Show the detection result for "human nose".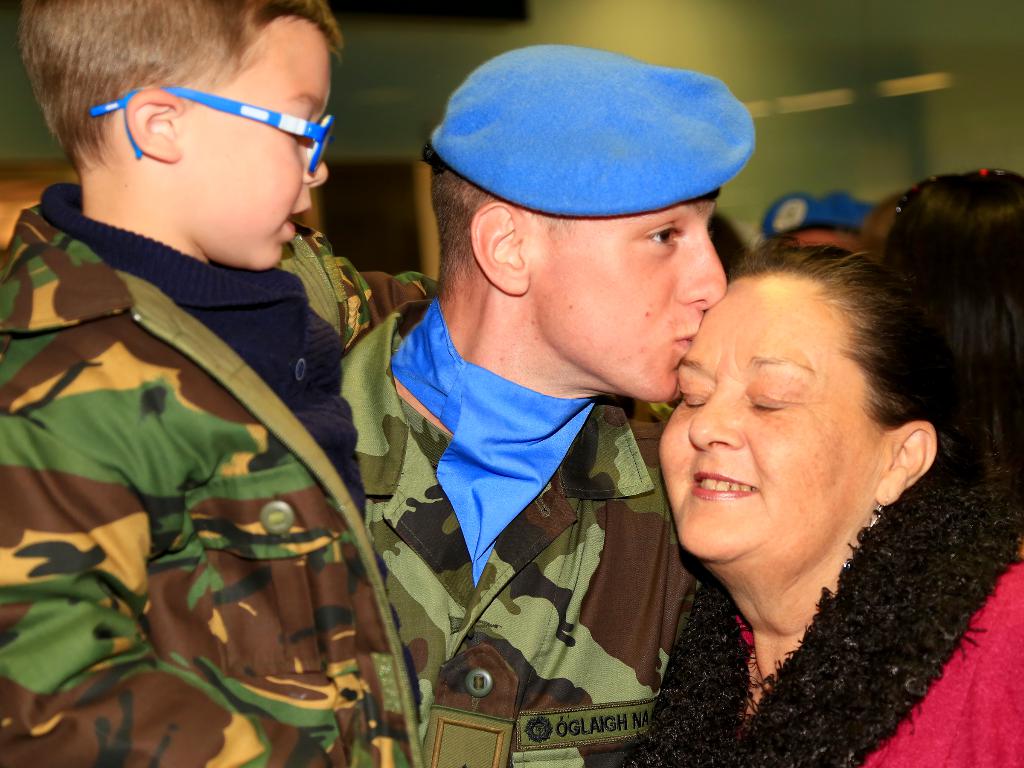
BBox(689, 382, 742, 447).
